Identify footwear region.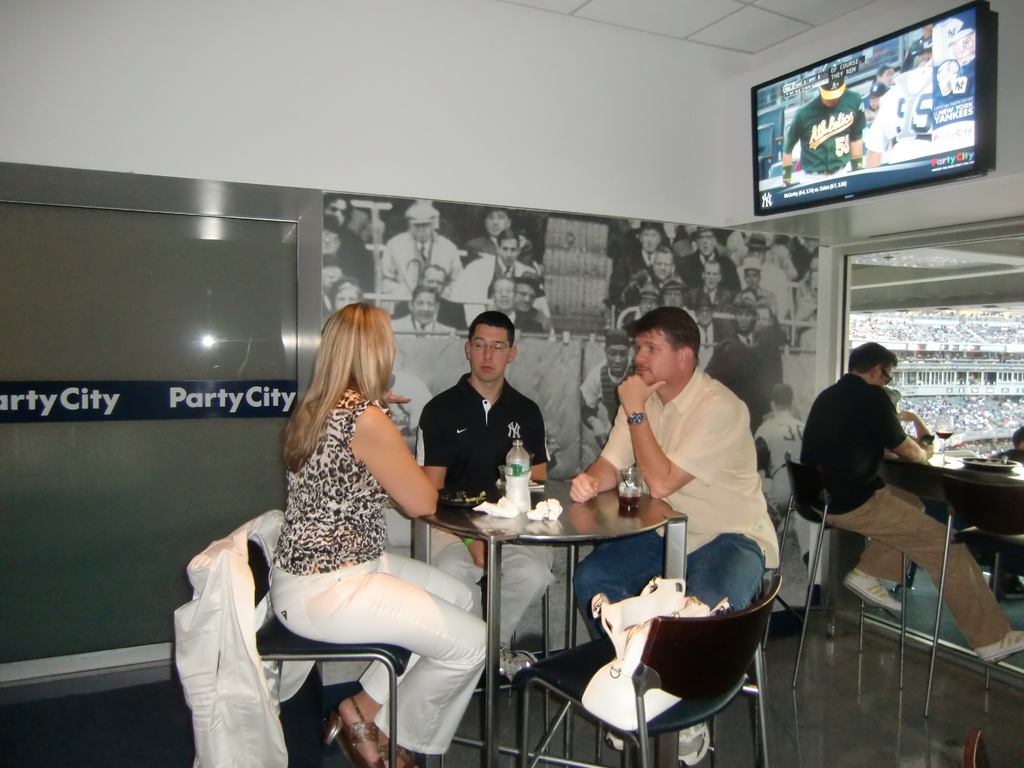
Region: box(840, 568, 902, 614).
